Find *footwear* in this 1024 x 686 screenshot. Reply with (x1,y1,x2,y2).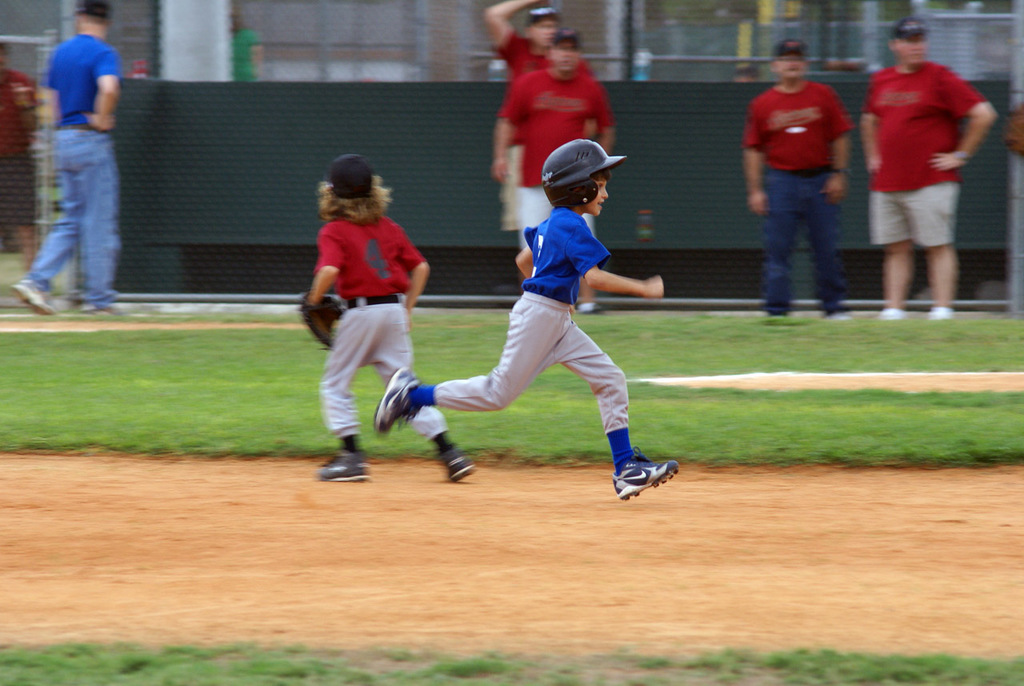
(372,360,433,435).
